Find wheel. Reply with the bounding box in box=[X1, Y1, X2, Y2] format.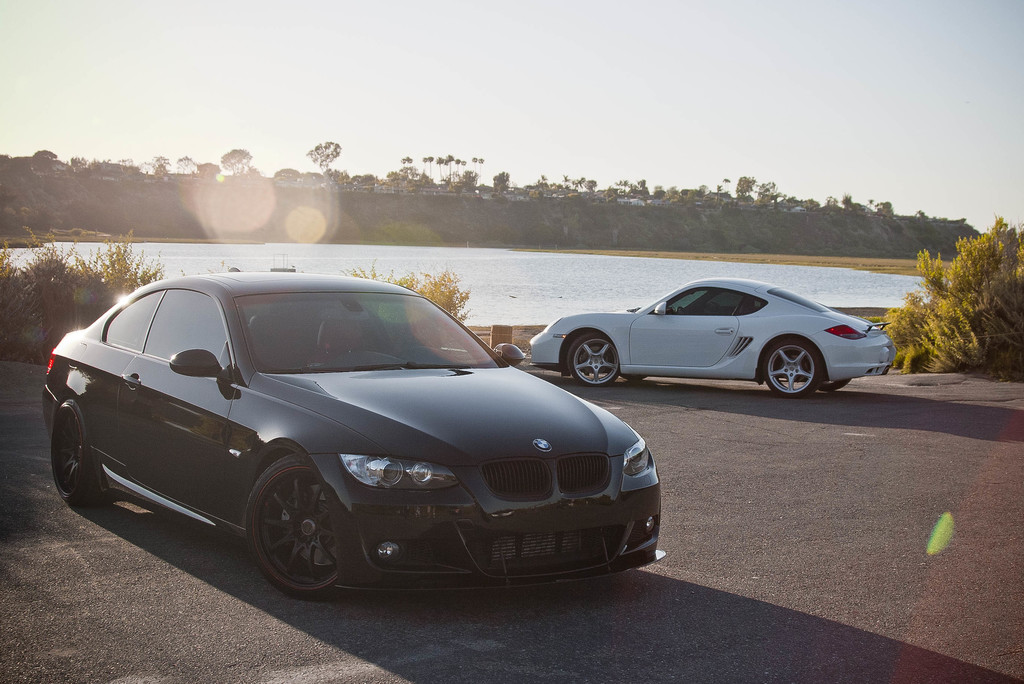
box=[758, 340, 815, 399].
